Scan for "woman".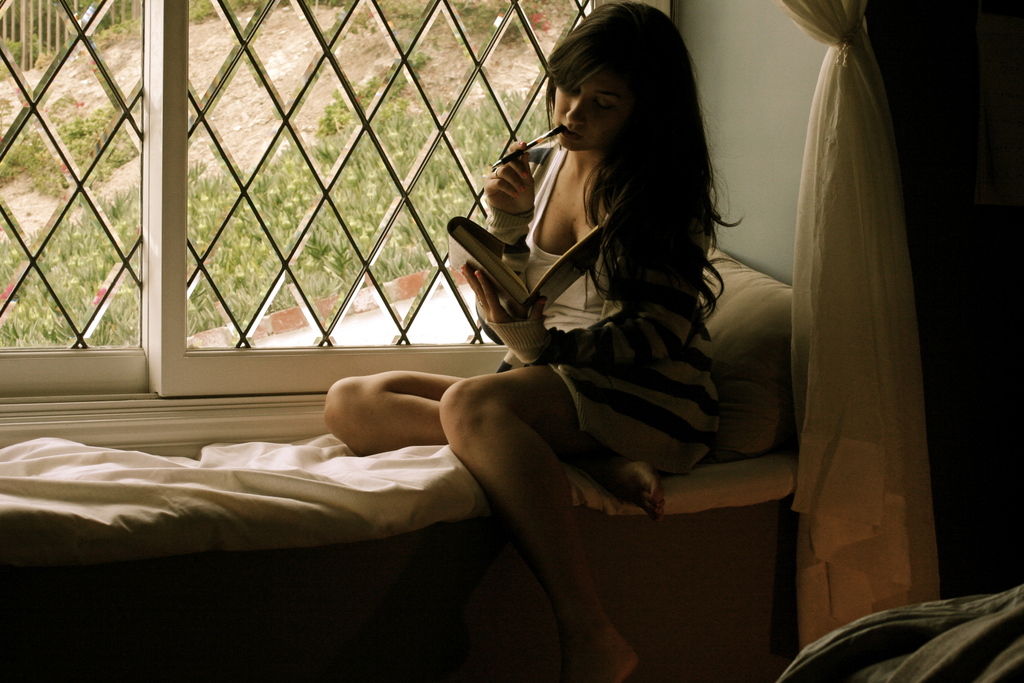
Scan result: [left=321, top=1, right=748, bottom=682].
